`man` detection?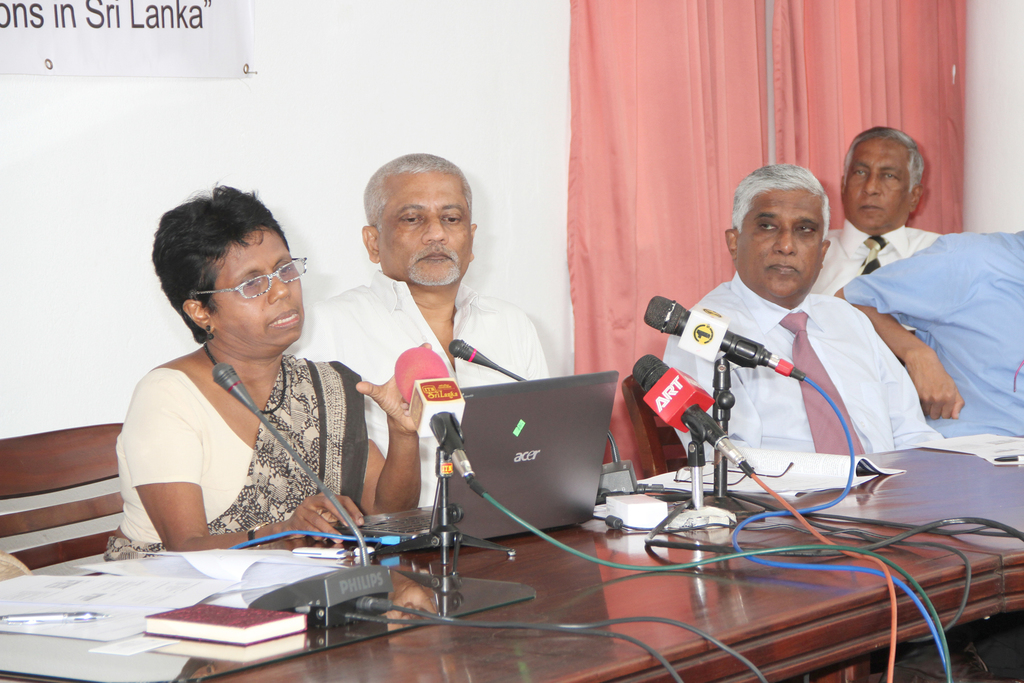
select_region(824, 122, 945, 293)
